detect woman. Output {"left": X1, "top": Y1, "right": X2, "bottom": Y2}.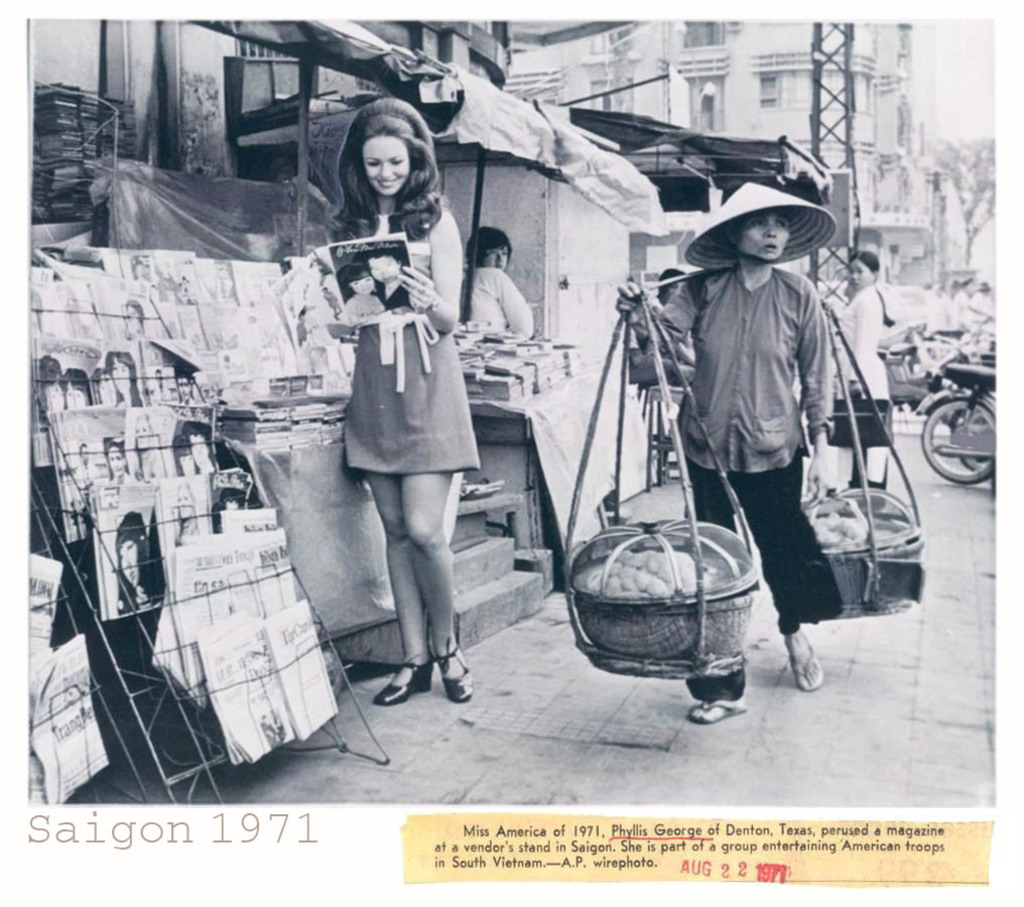
{"left": 336, "top": 258, "right": 395, "bottom": 326}.
